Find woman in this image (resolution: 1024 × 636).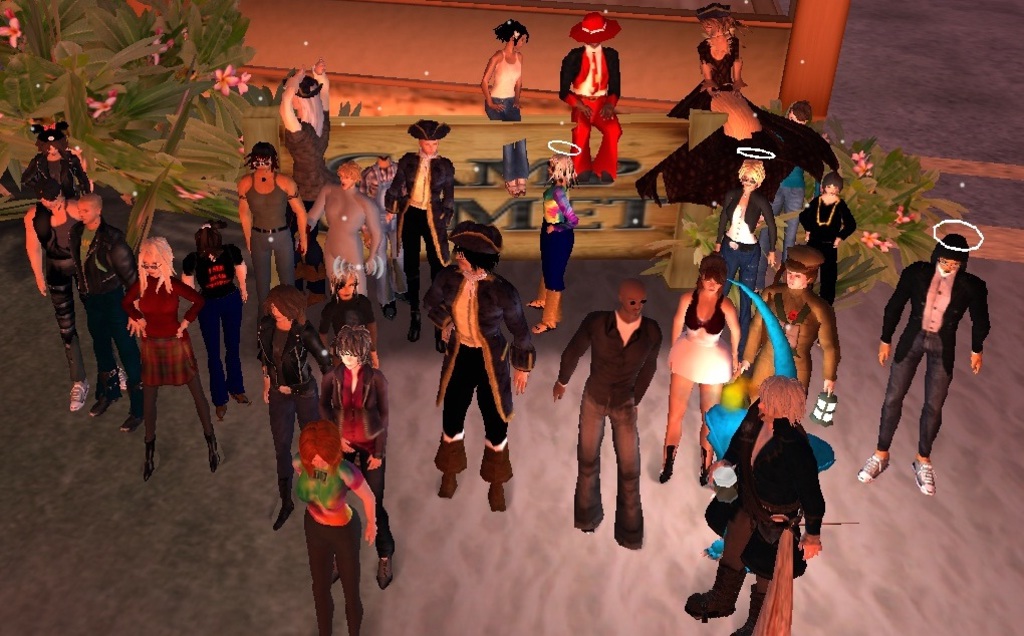
detection(413, 225, 534, 507).
